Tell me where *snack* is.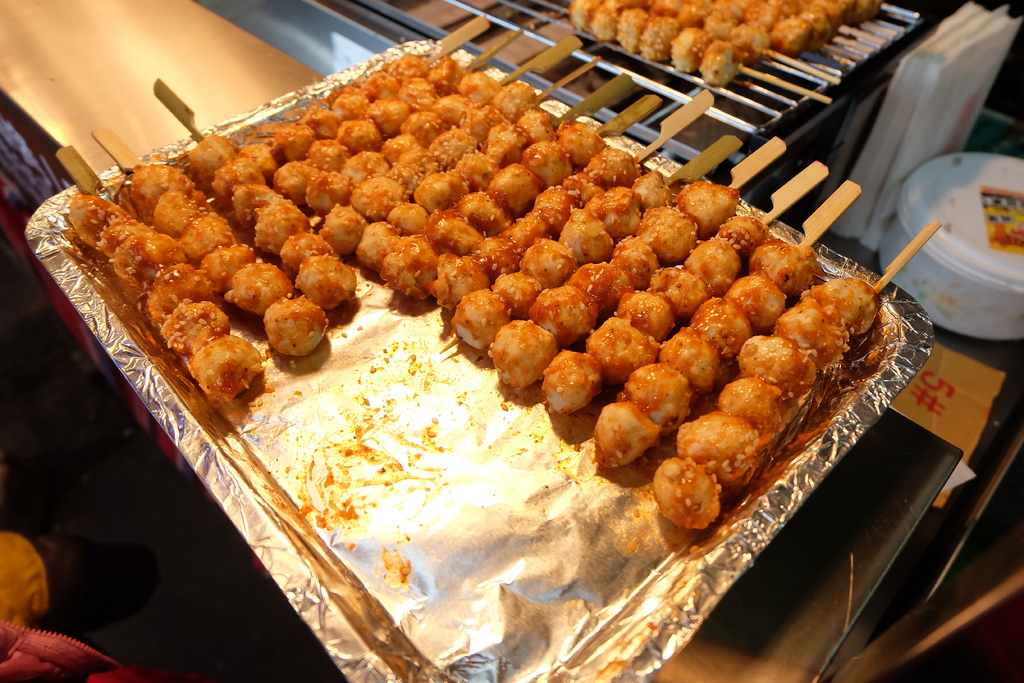
*snack* is at Rect(187, 133, 238, 190).
